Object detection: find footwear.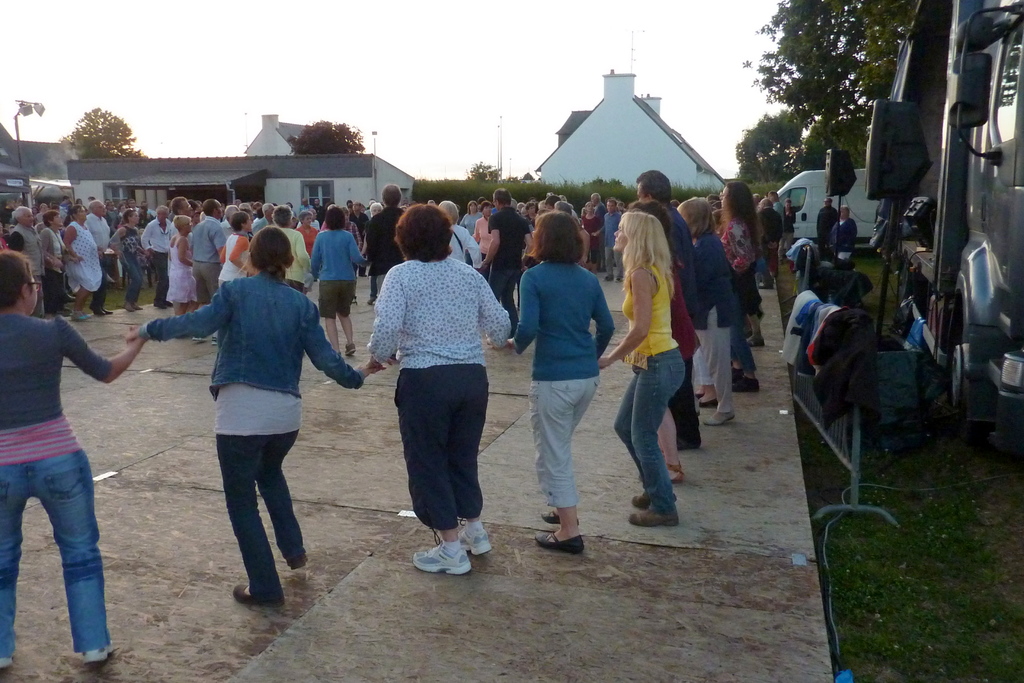
(699, 395, 719, 407).
